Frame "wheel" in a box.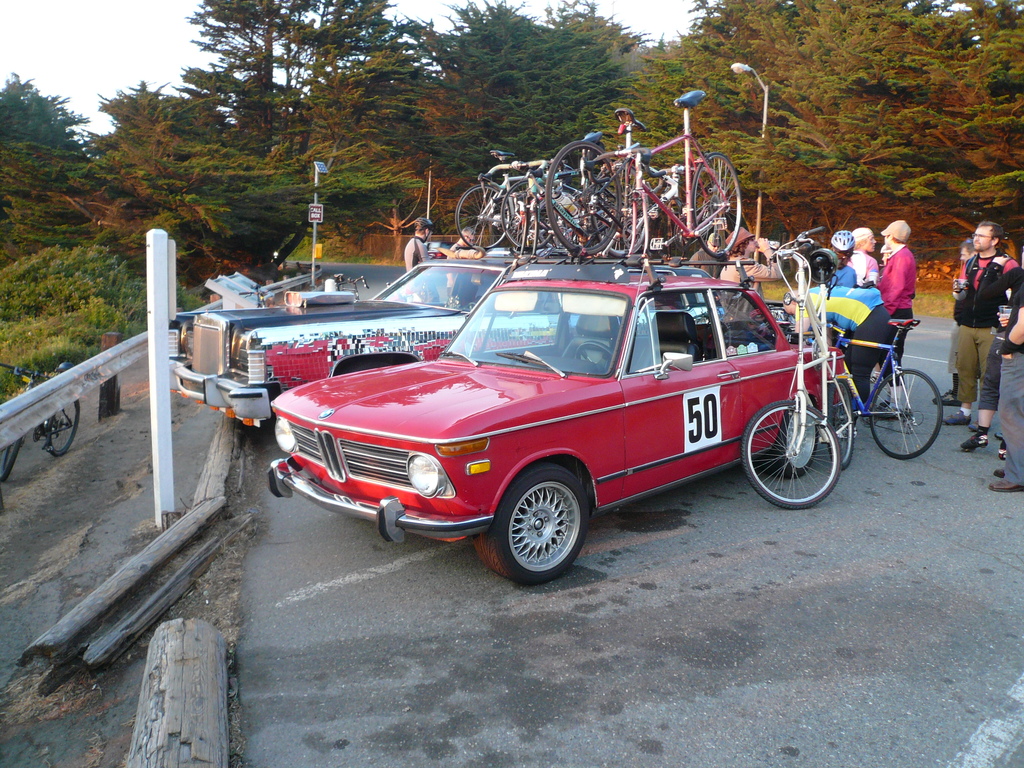
select_region(45, 399, 79, 457).
